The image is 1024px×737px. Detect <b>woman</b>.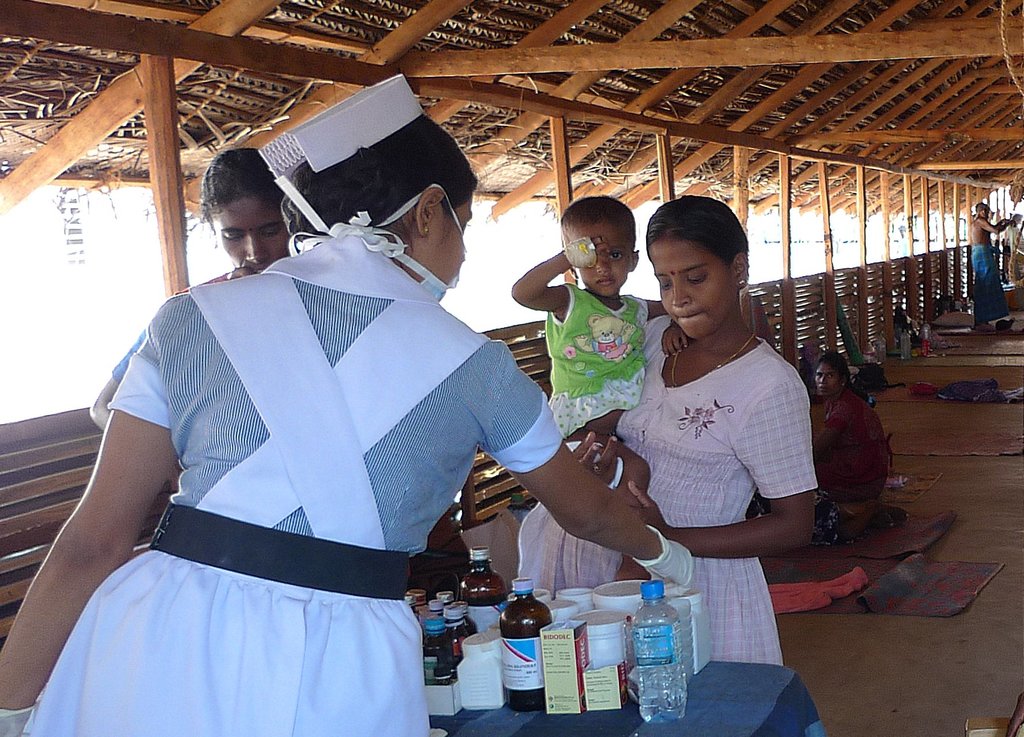
Detection: select_region(806, 349, 888, 502).
